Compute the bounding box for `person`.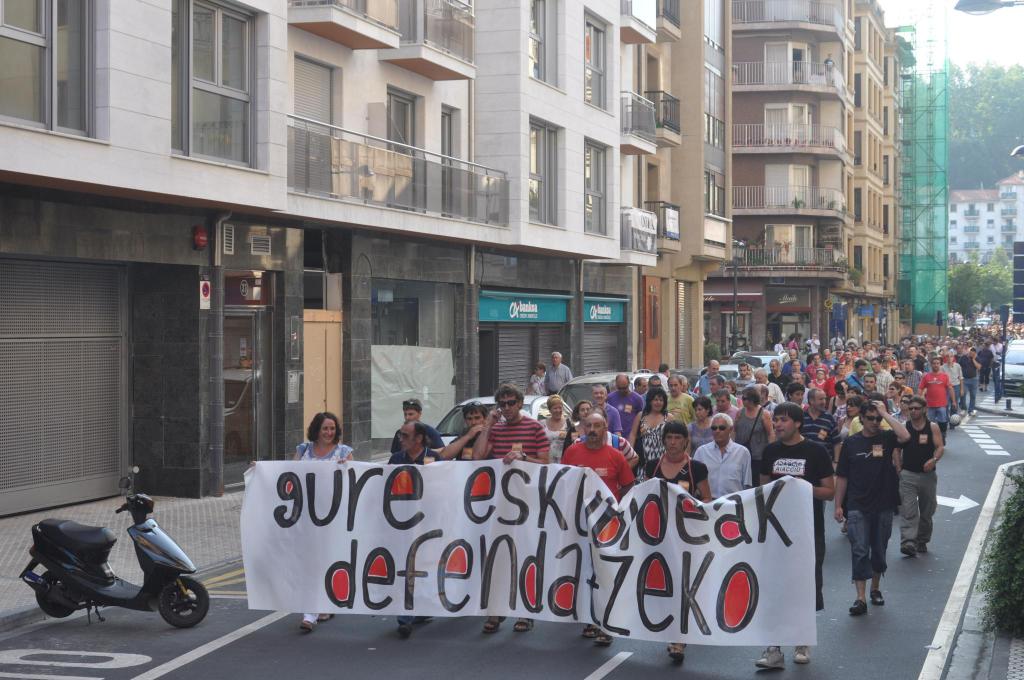
<bbox>833, 401, 902, 614</bbox>.
